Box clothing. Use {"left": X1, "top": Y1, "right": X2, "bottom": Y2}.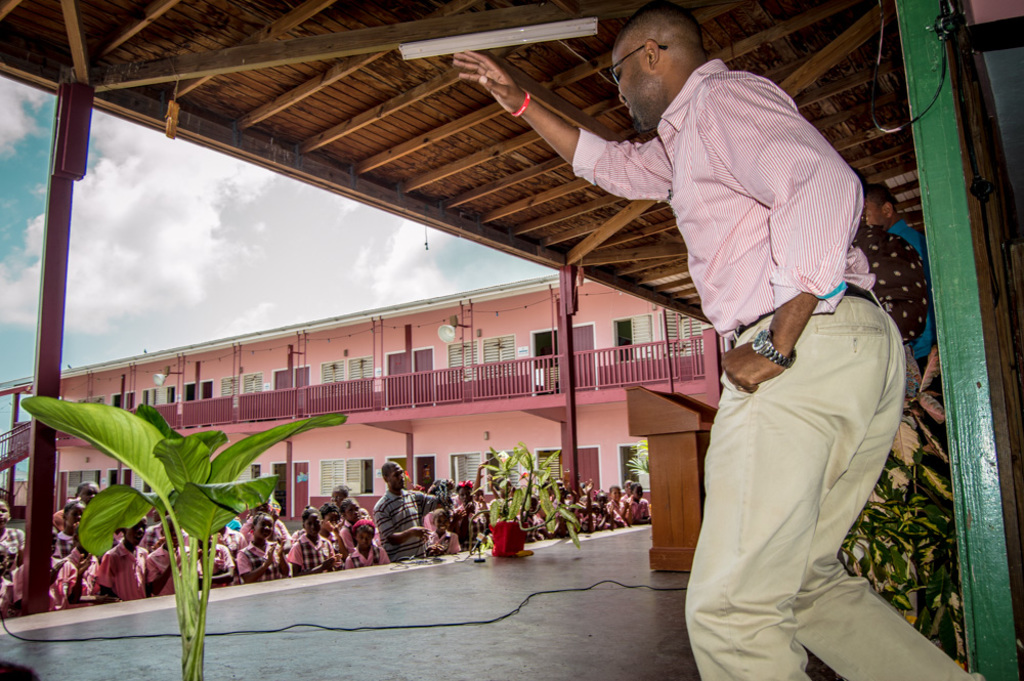
{"left": 9, "top": 554, "right": 81, "bottom": 607}.
